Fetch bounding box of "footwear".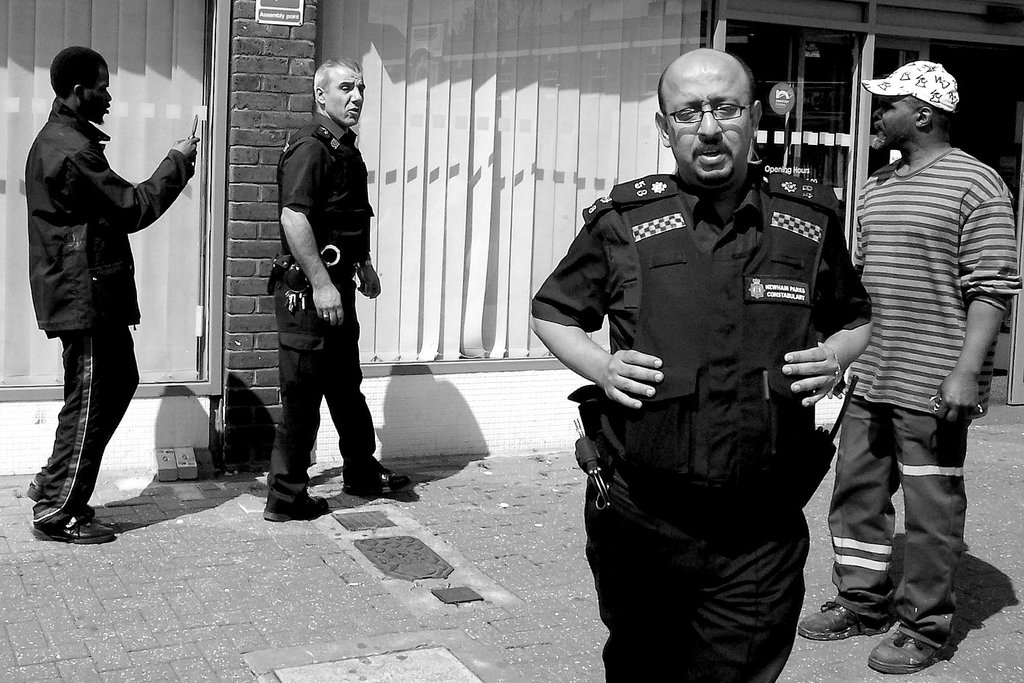
Bbox: 868,629,948,673.
